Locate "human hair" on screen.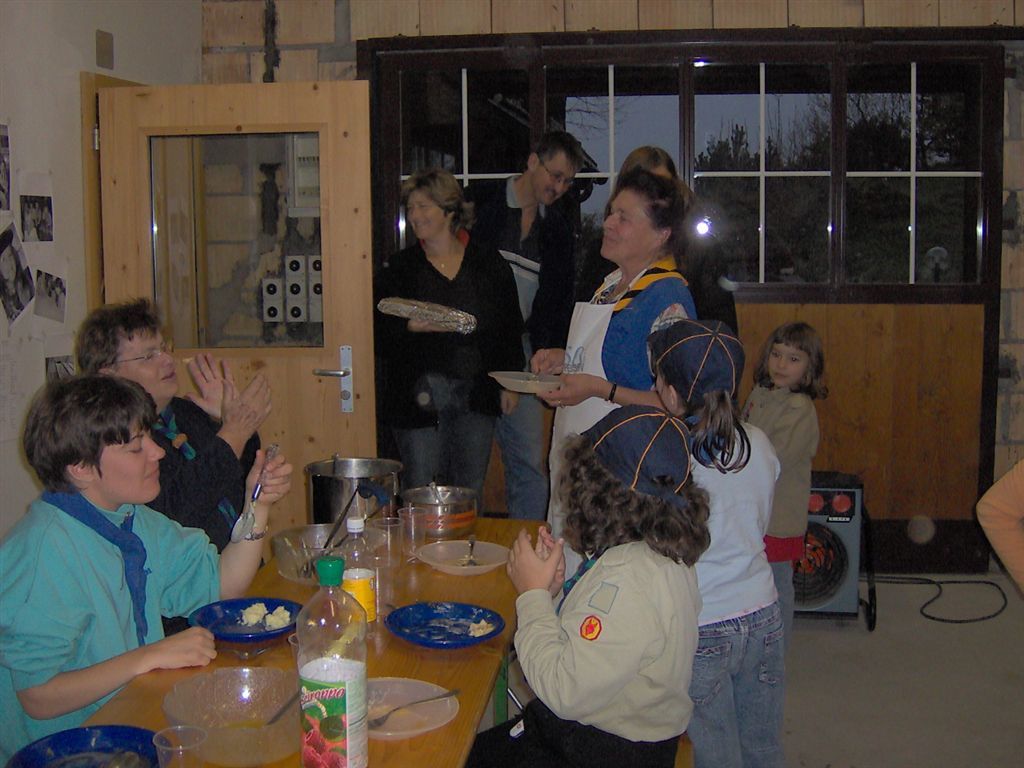
On screen at 687:390:753:471.
